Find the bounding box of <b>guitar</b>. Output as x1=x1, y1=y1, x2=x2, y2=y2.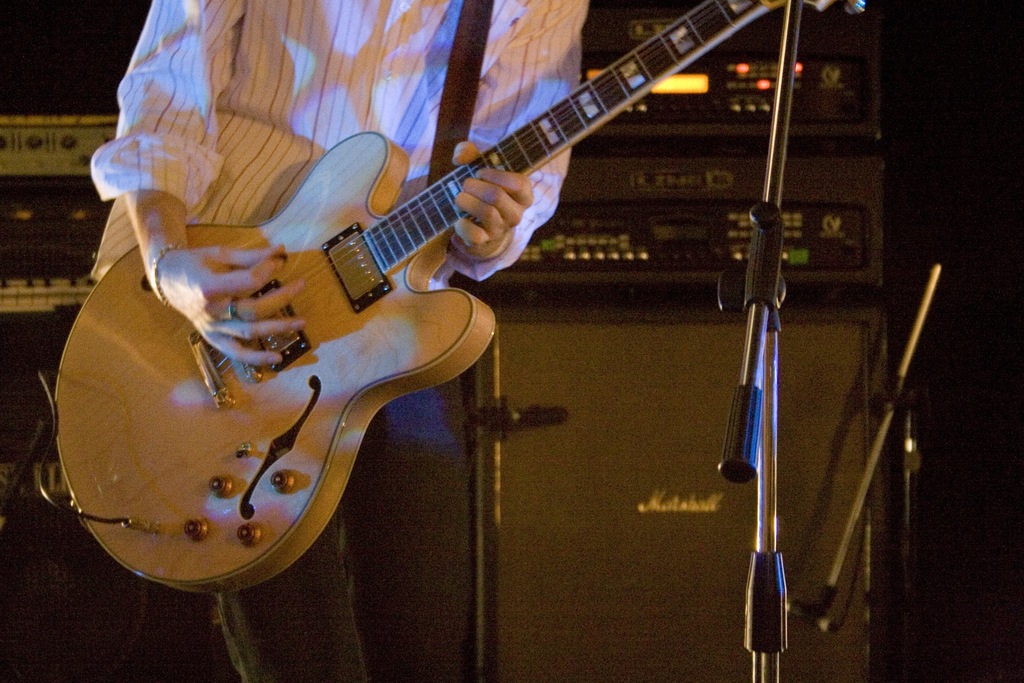
x1=50, y1=0, x2=865, y2=602.
